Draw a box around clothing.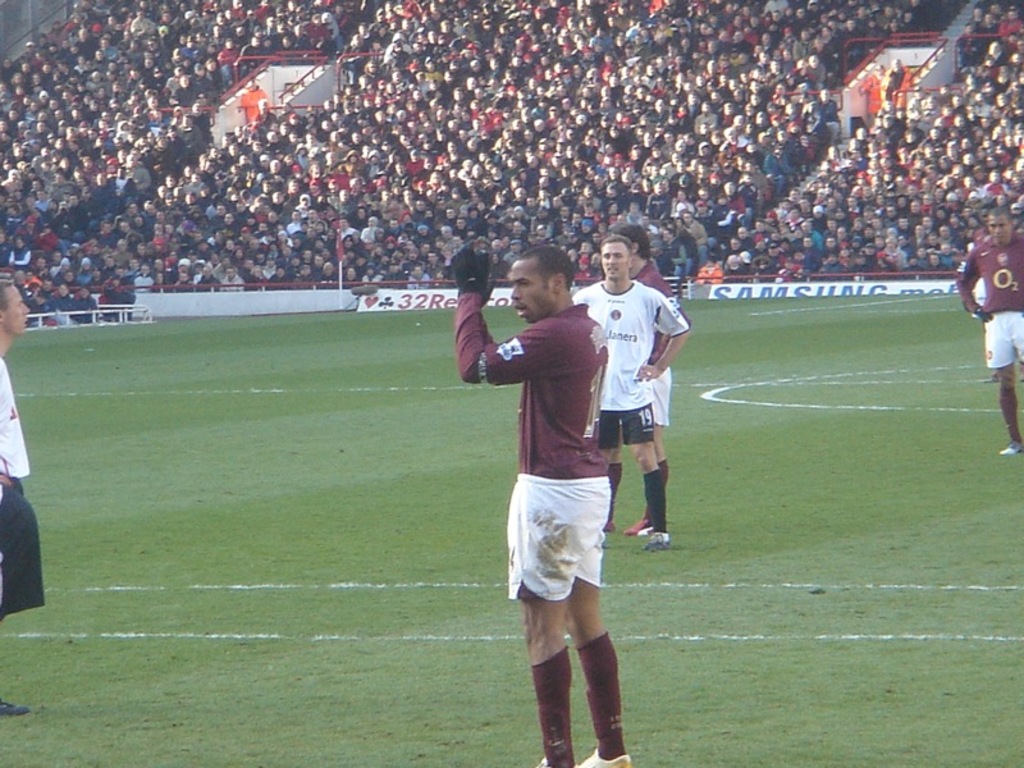
x1=0, y1=352, x2=47, y2=622.
